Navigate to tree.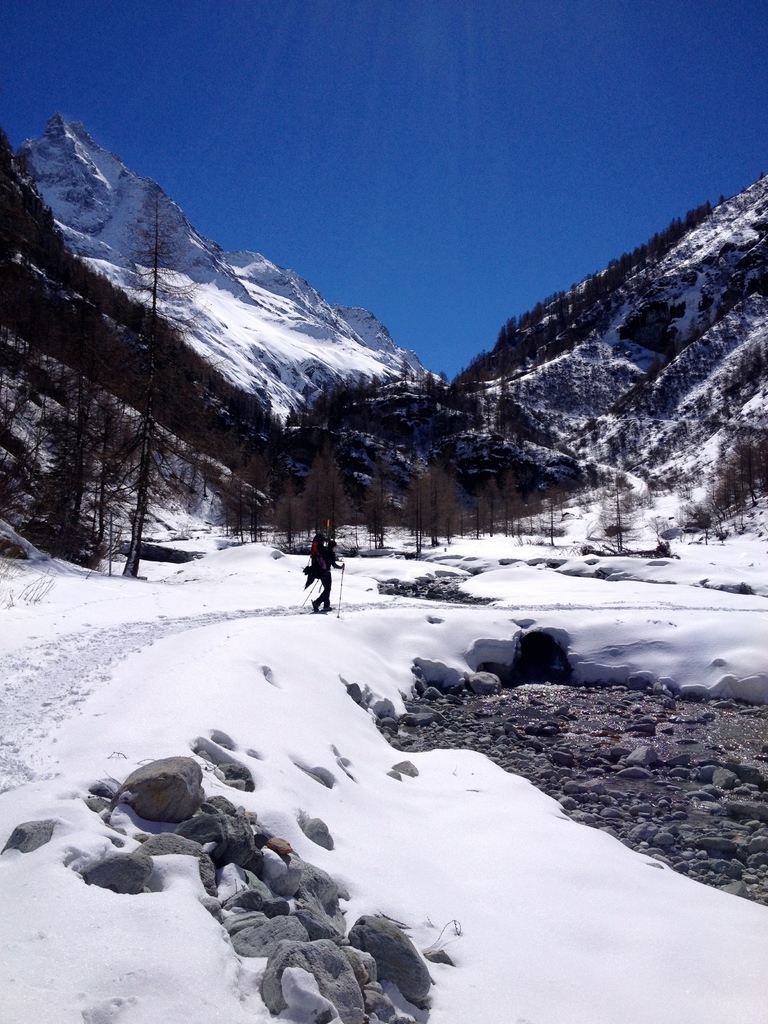
Navigation target: l=300, t=435, r=347, b=536.
